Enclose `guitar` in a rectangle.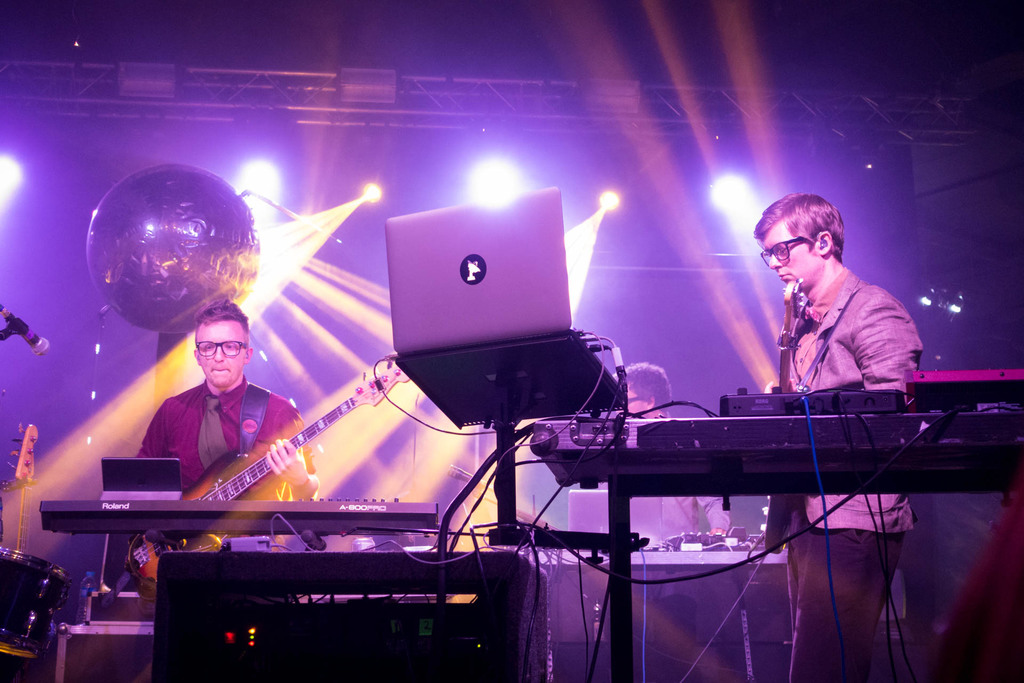
<region>90, 365, 415, 548</region>.
